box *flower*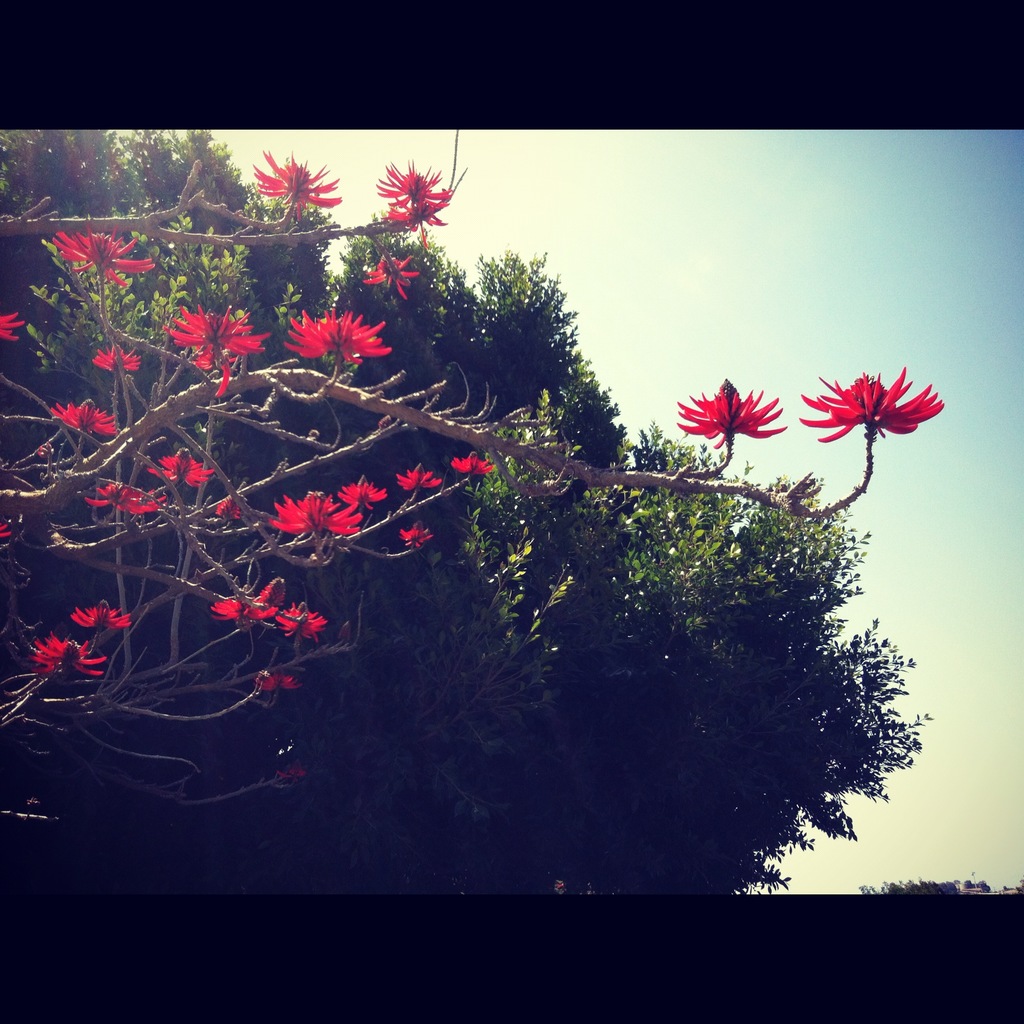
left=361, top=246, right=419, bottom=297
